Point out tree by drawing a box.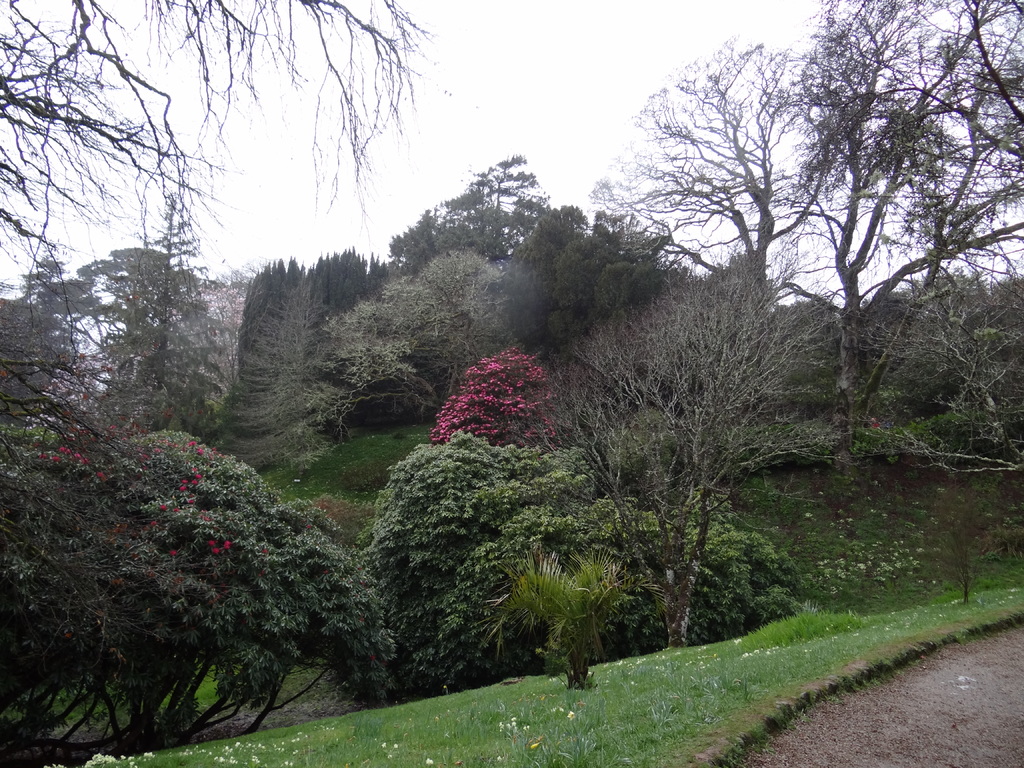
x1=566 y1=200 x2=609 y2=273.
